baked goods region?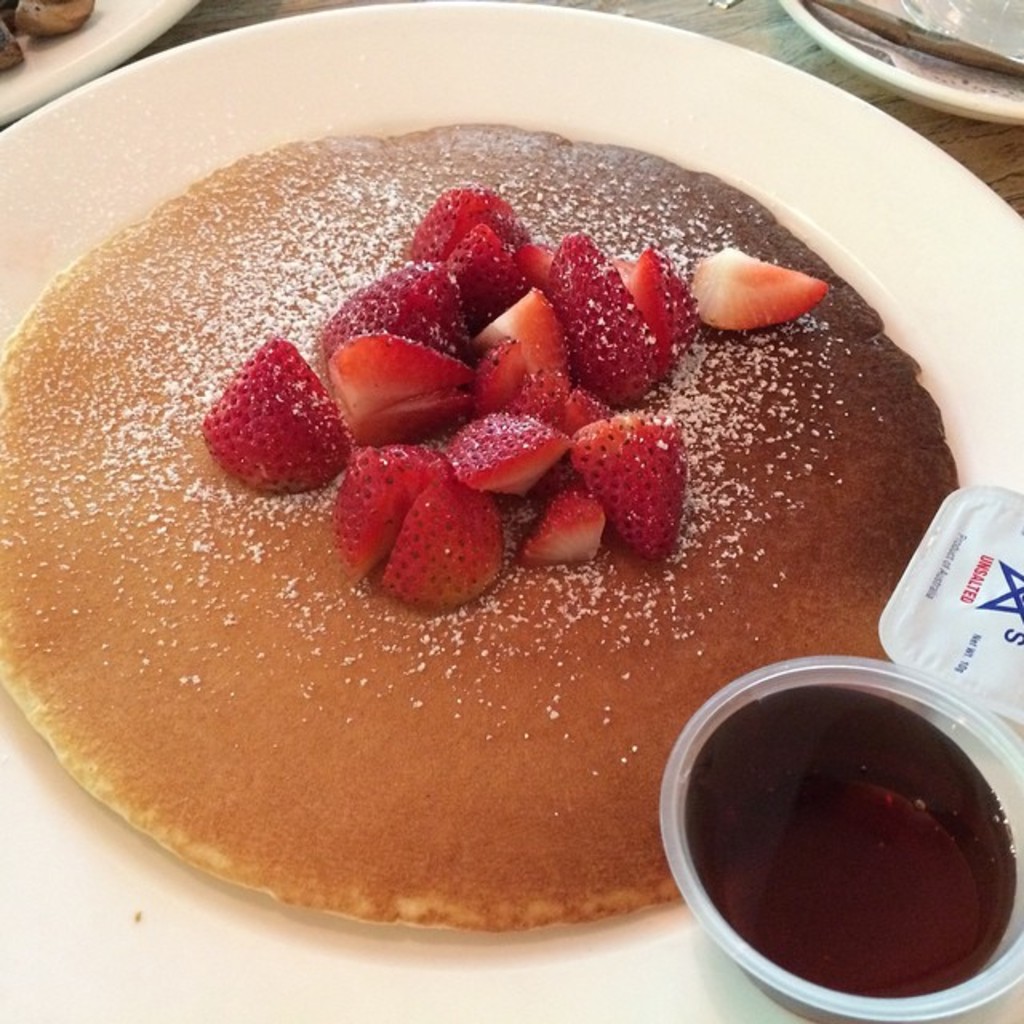
rect(0, 117, 966, 936)
